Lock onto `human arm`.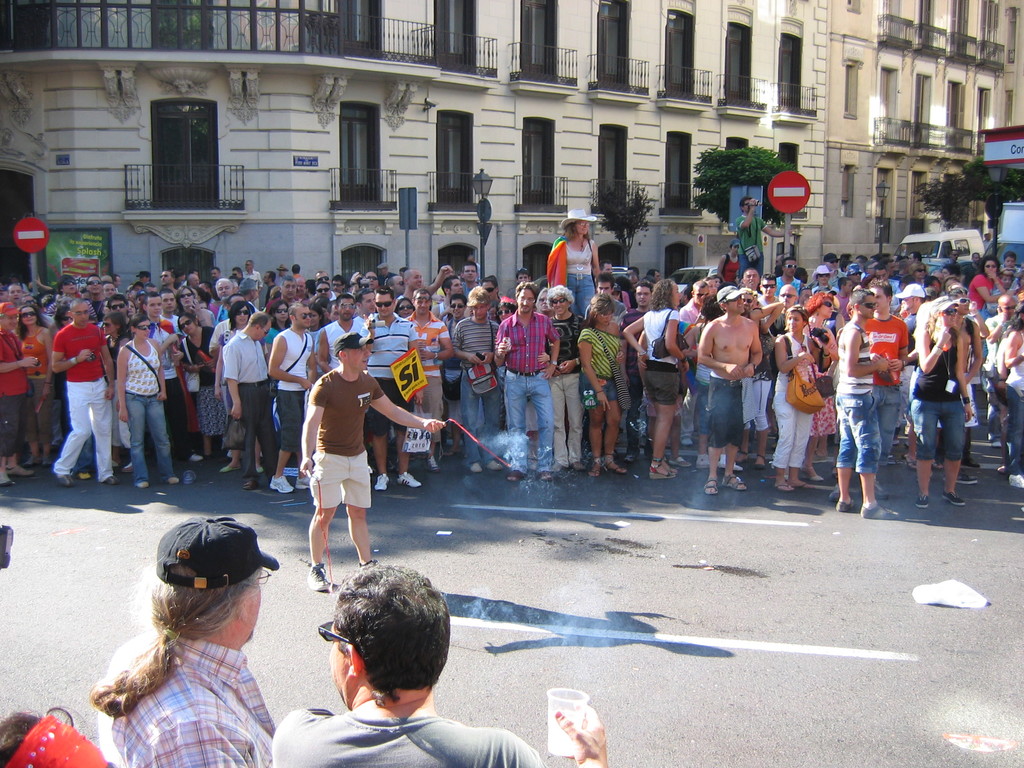
Locked: box(970, 297, 991, 339).
